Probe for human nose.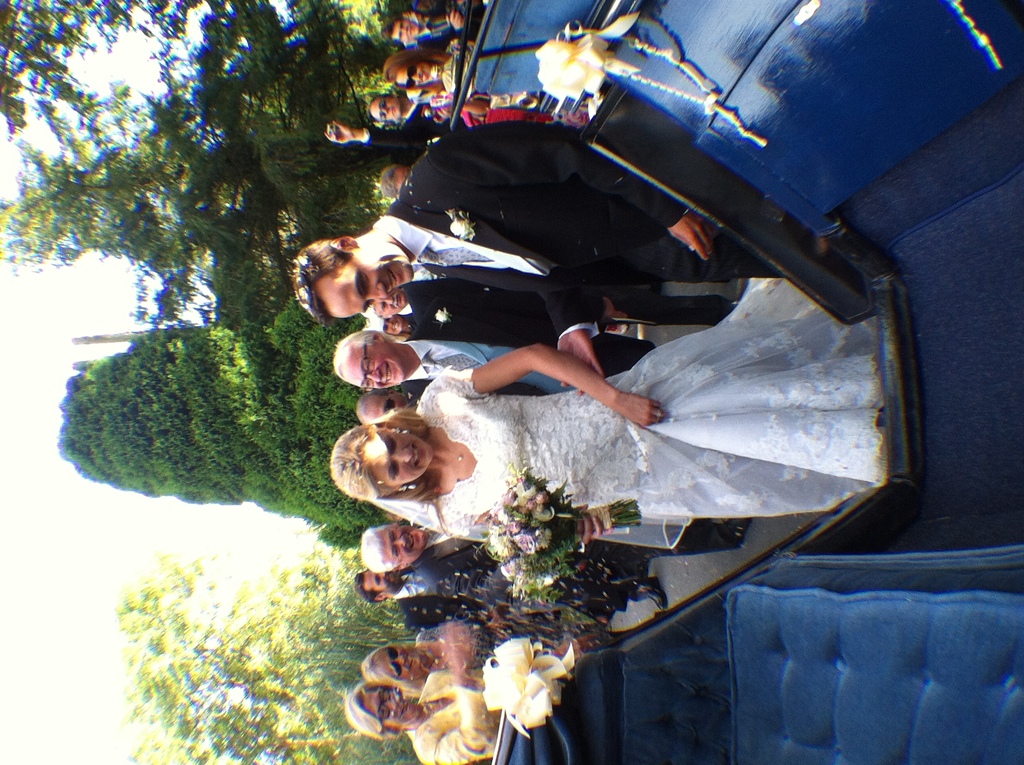
Probe result: select_region(382, 108, 388, 113).
